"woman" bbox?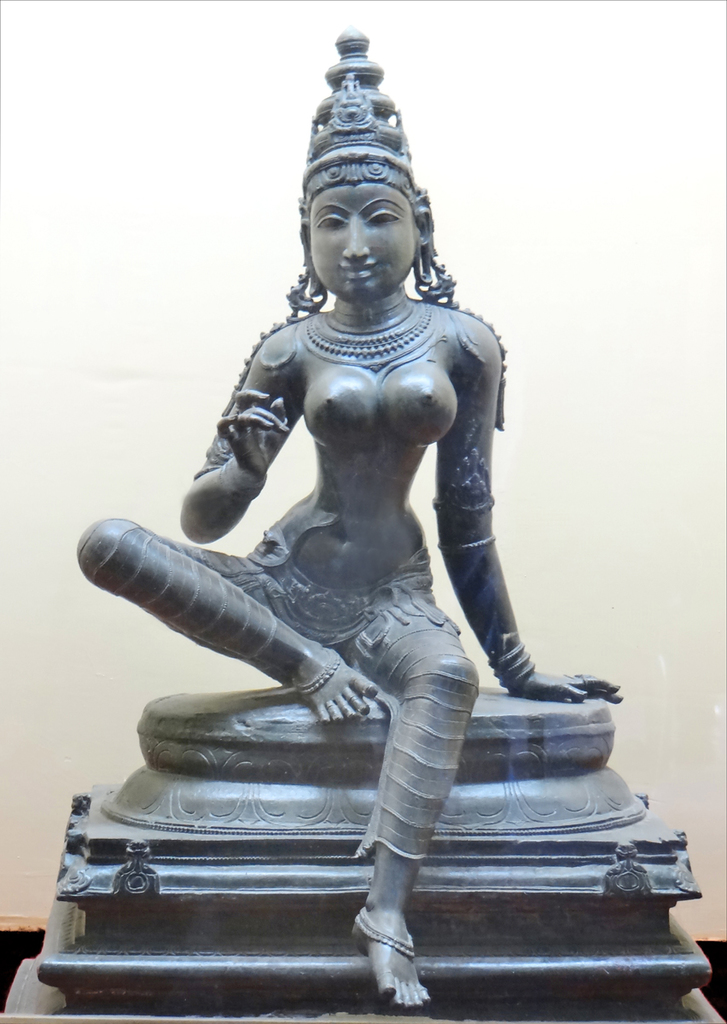
102, 32, 616, 973
